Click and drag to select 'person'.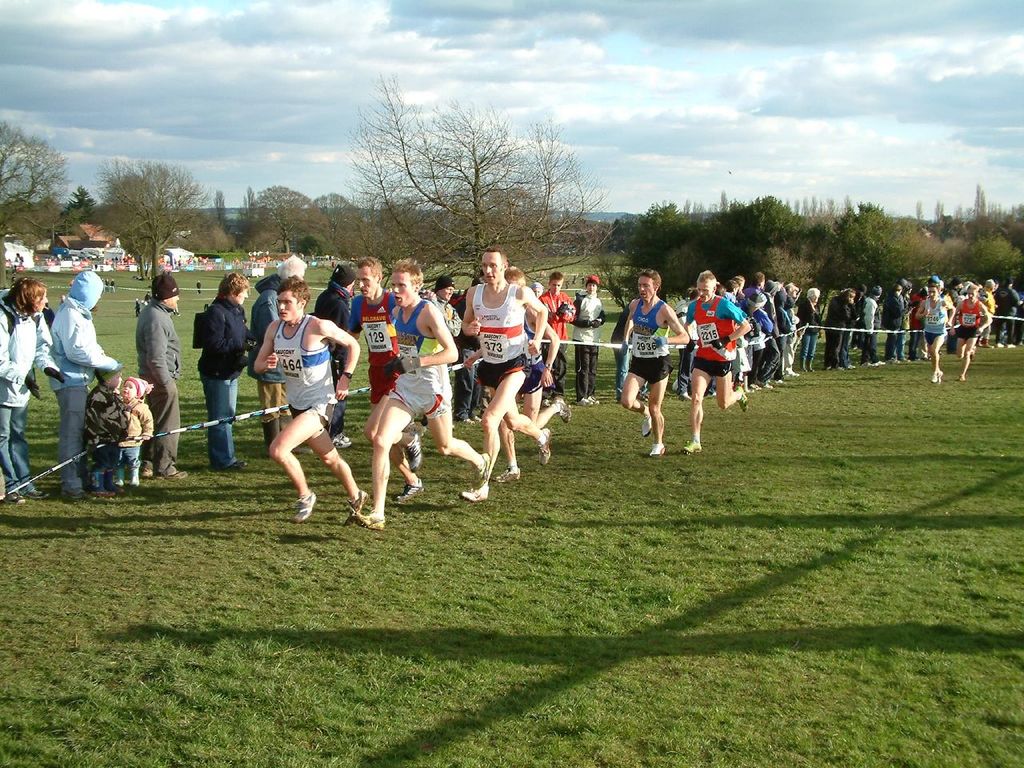
Selection: 35:268:117:502.
